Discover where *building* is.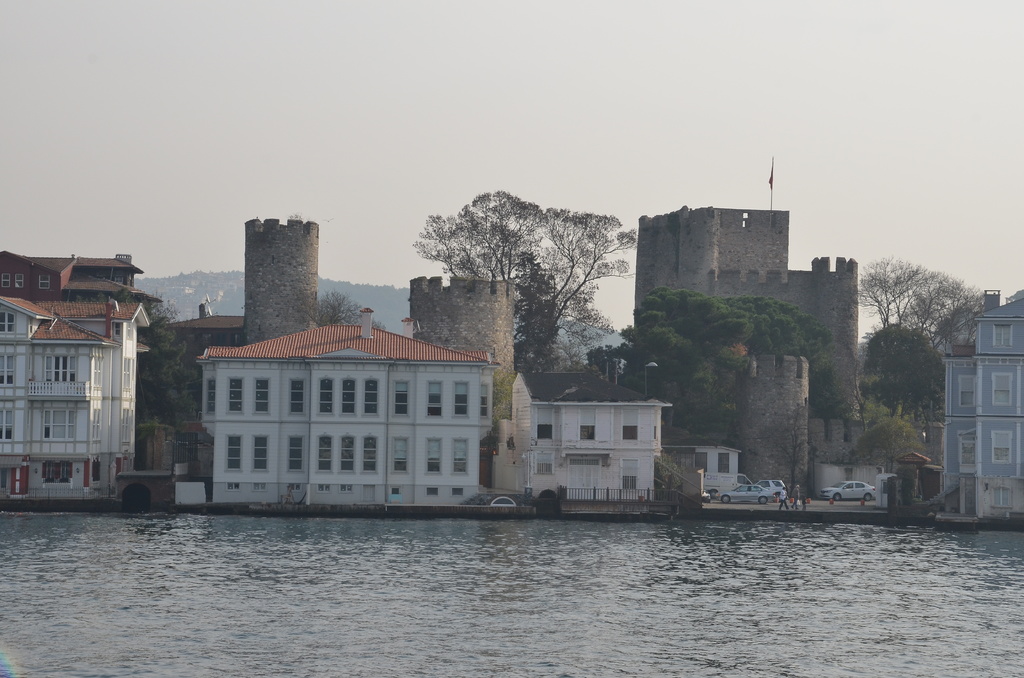
Discovered at <bbox>180, 307, 490, 501</bbox>.
